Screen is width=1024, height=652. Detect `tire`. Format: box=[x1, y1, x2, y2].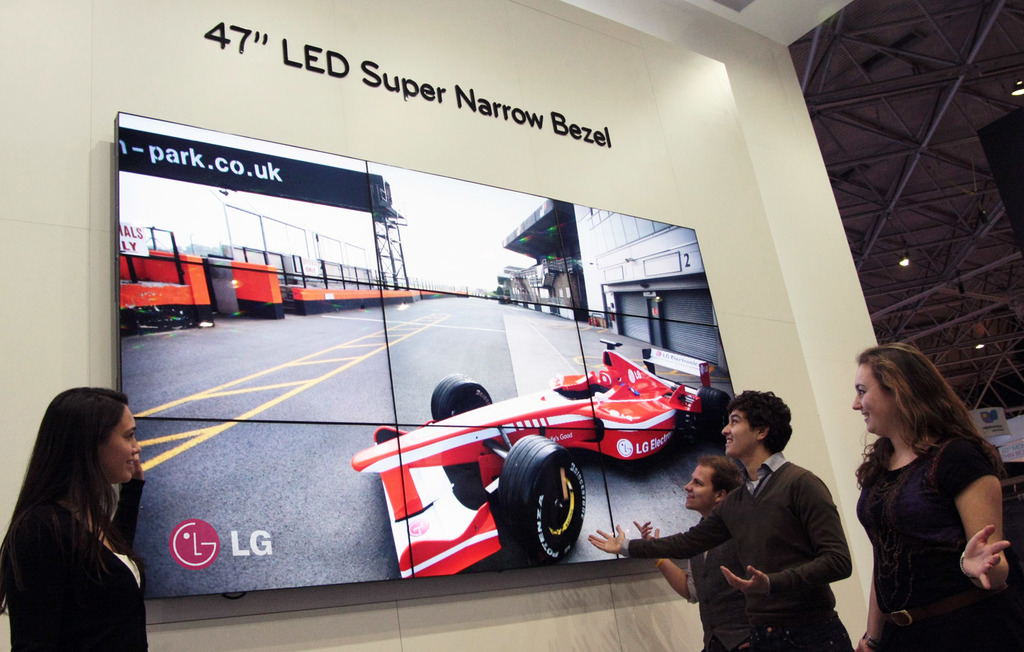
box=[503, 448, 598, 577].
